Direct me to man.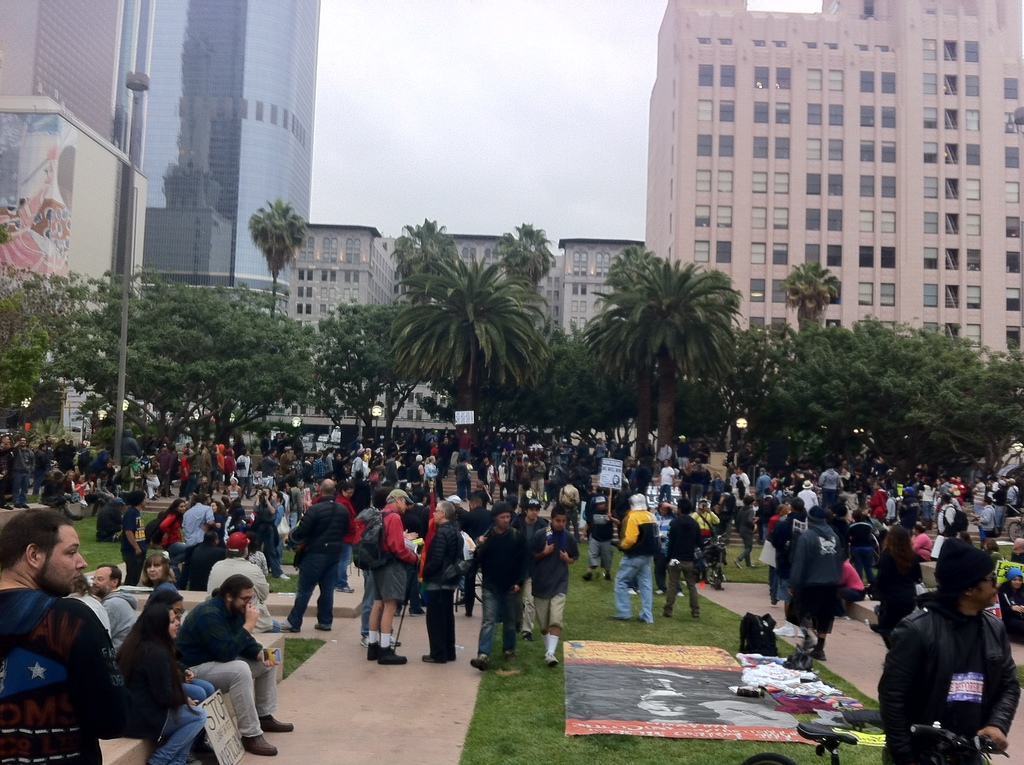
Direction: bbox(893, 487, 920, 525).
